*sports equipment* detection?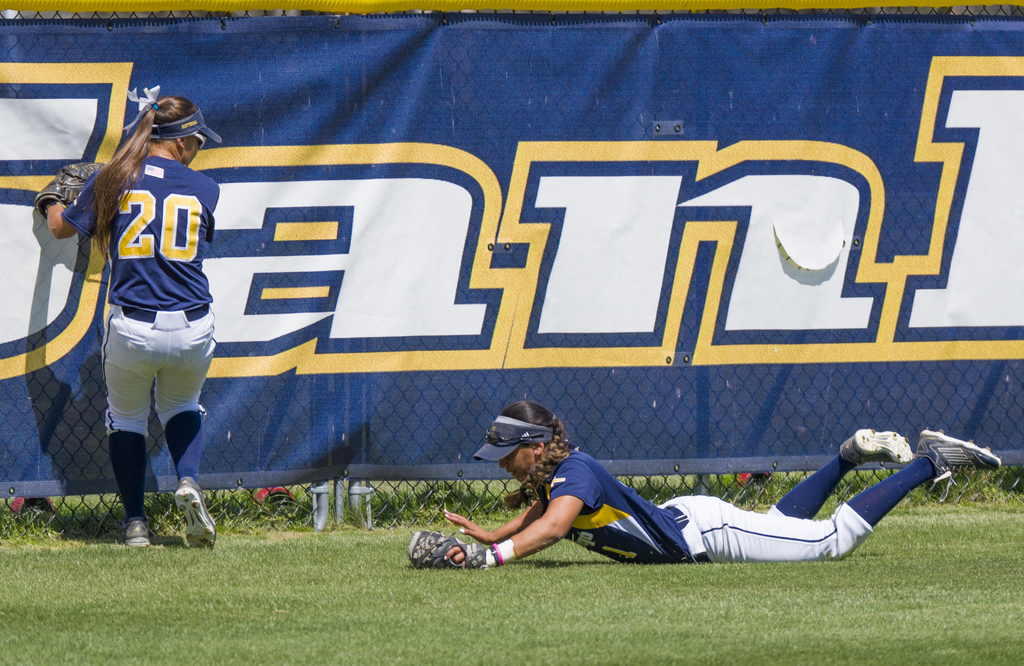
(x1=408, y1=530, x2=490, y2=567)
